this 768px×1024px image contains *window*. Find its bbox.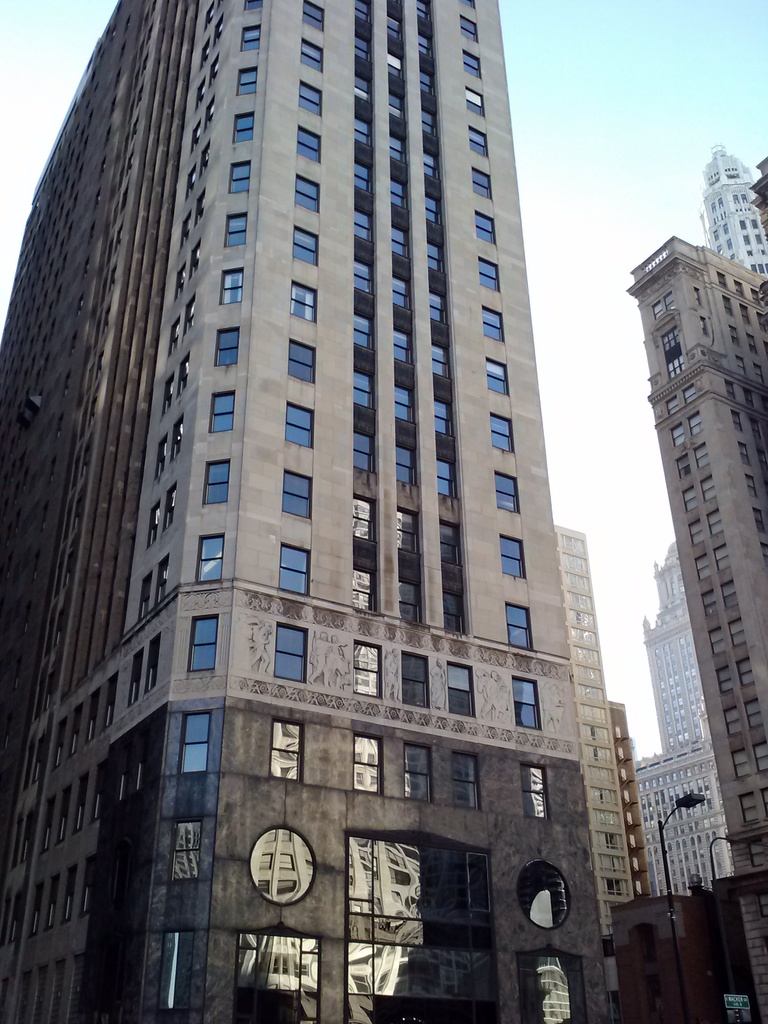
bbox=[389, 49, 404, 81].
